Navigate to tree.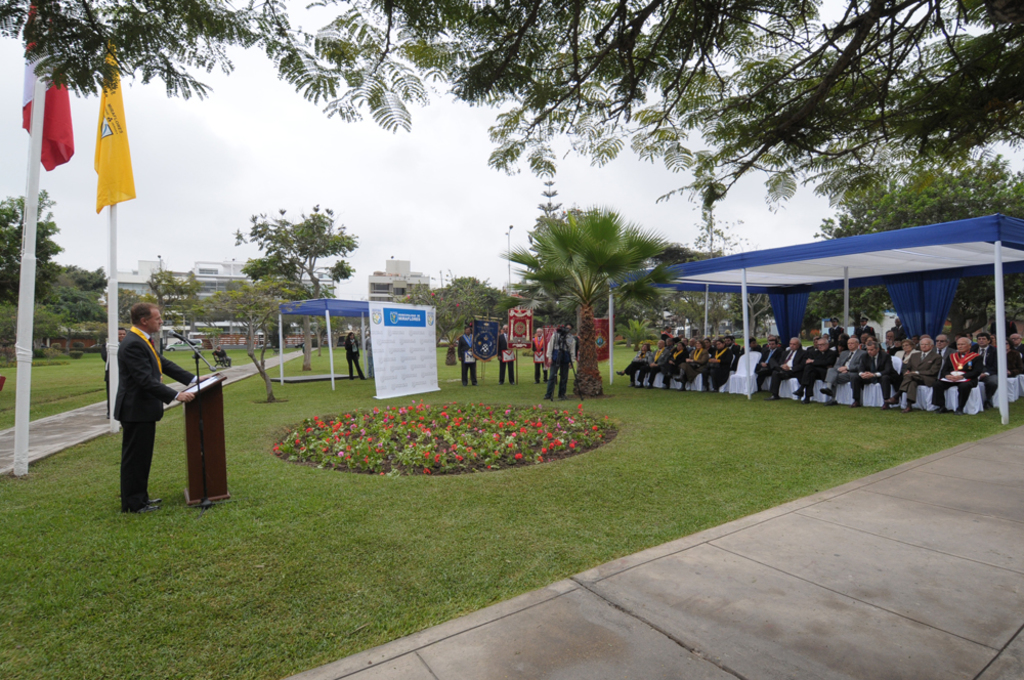
Navigation target: 0,189,103,363.
